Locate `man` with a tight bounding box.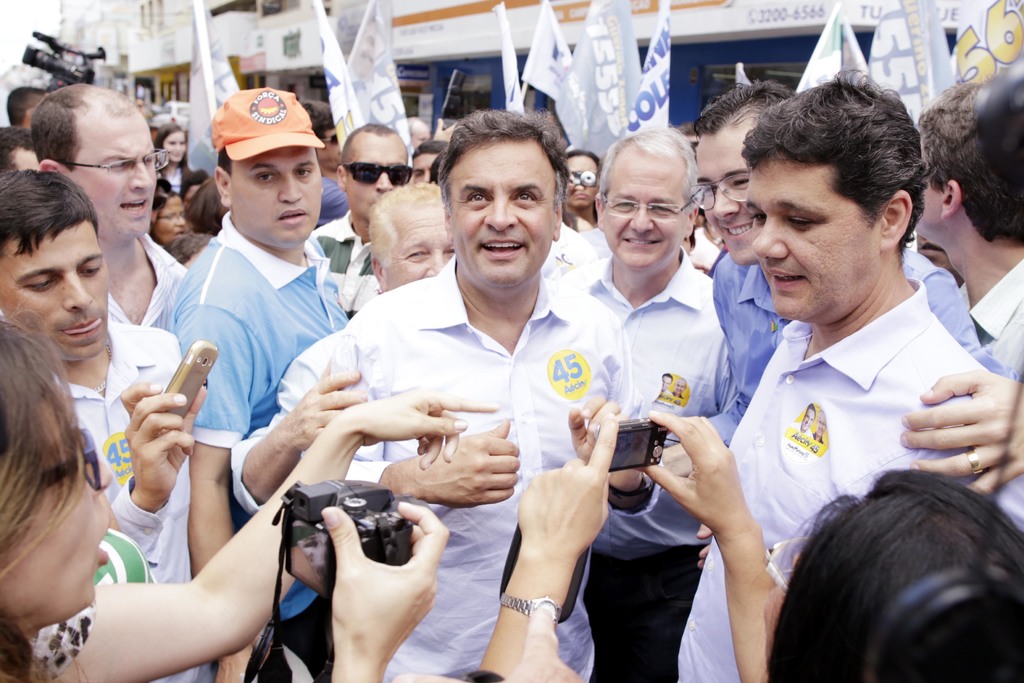
box=[304, 101, 354, 229].
